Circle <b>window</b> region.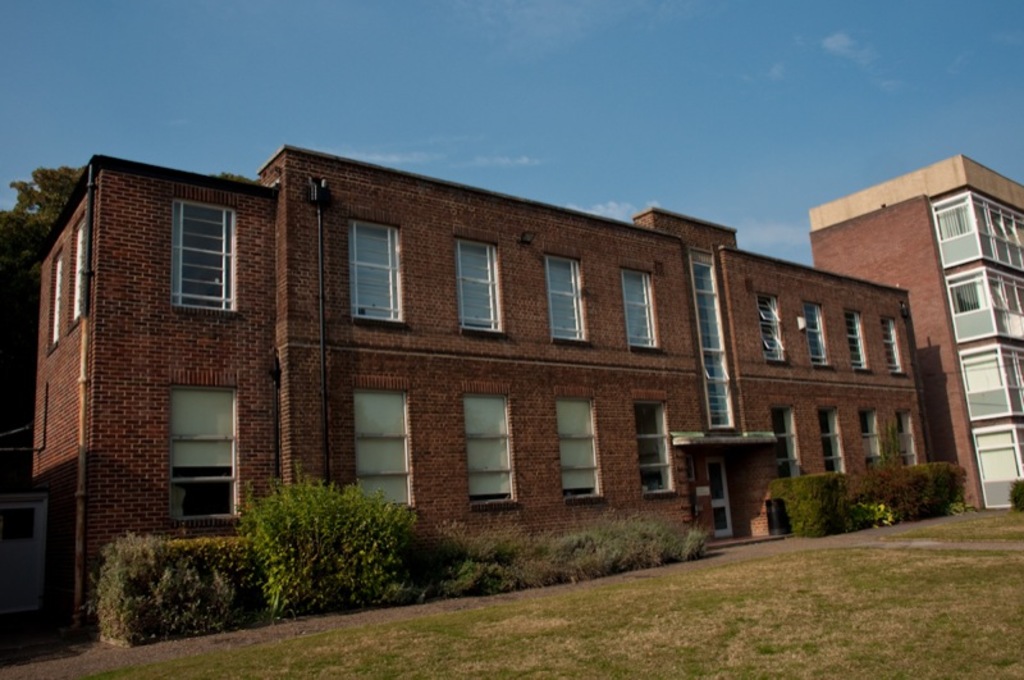
Region: (342, 223, 407, 329).
